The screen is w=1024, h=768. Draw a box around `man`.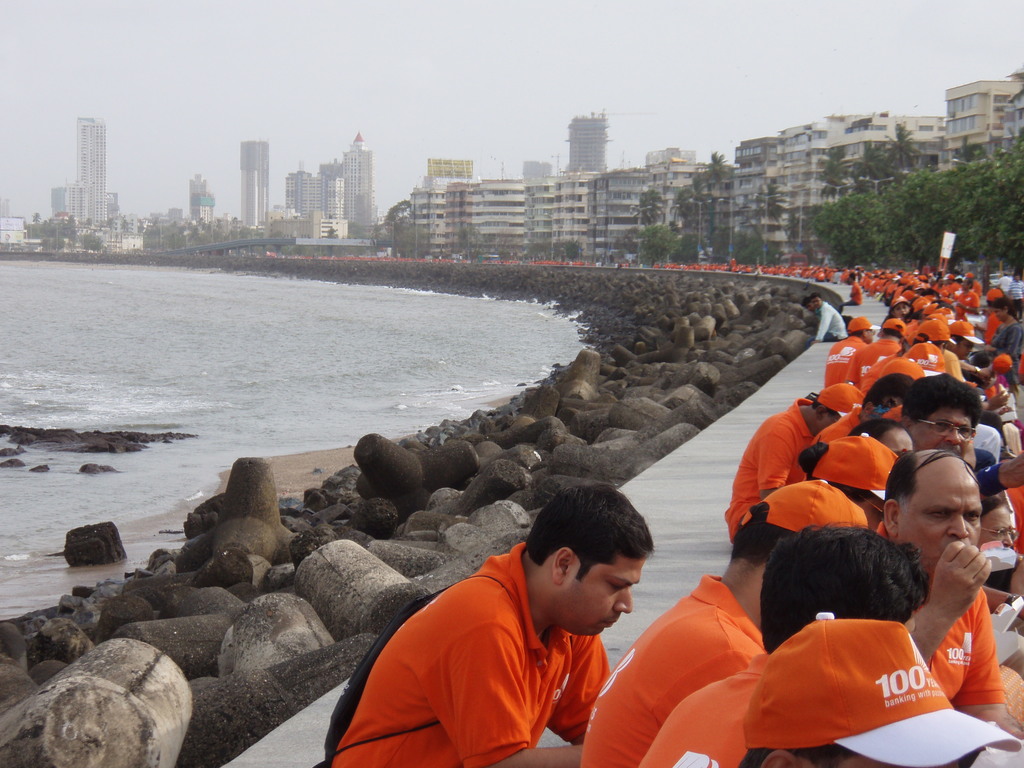
x1=866 y1=448 x2=1023 y2=742.
